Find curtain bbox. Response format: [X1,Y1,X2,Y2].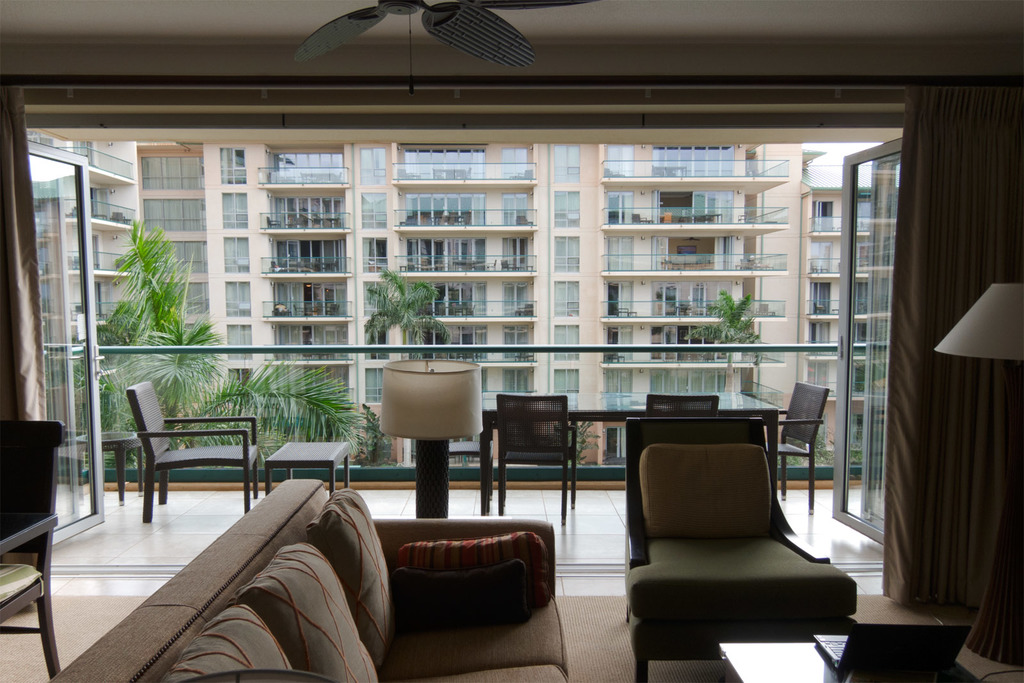
[846,58,1009,668].
